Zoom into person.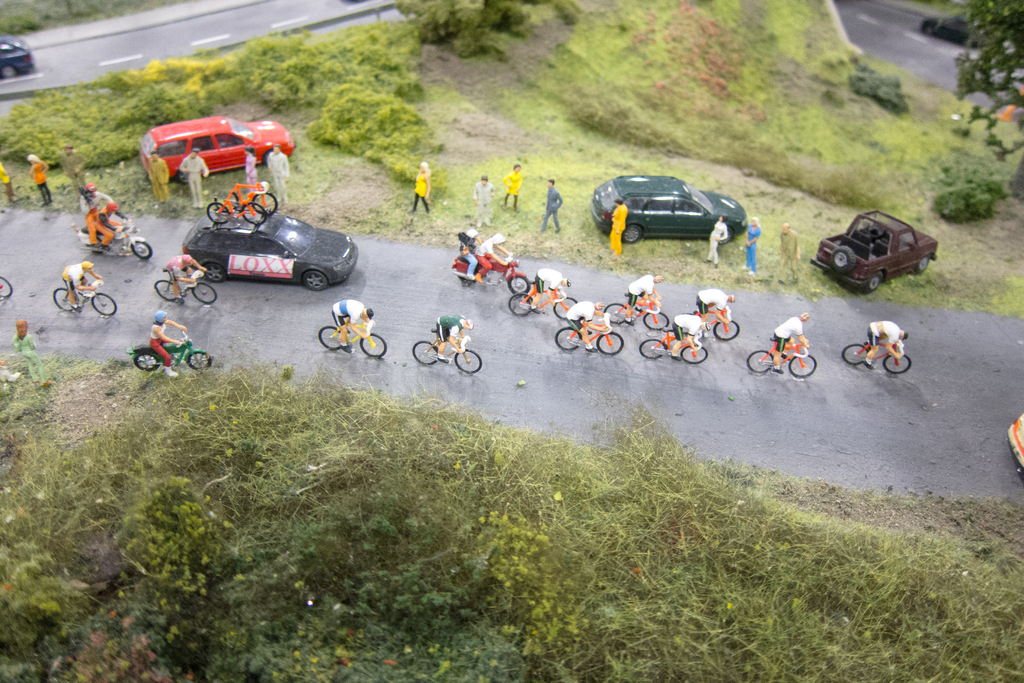
Zoom target: 94:202:120:247.
